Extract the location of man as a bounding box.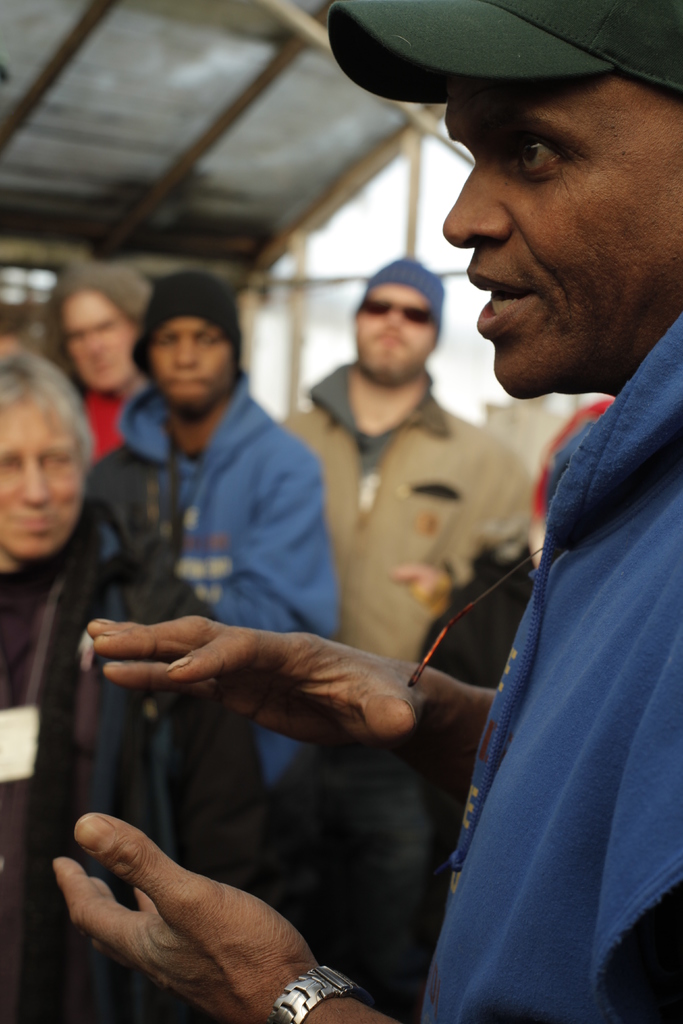
(x1=81, y1=278, x2=344, y2=895).
